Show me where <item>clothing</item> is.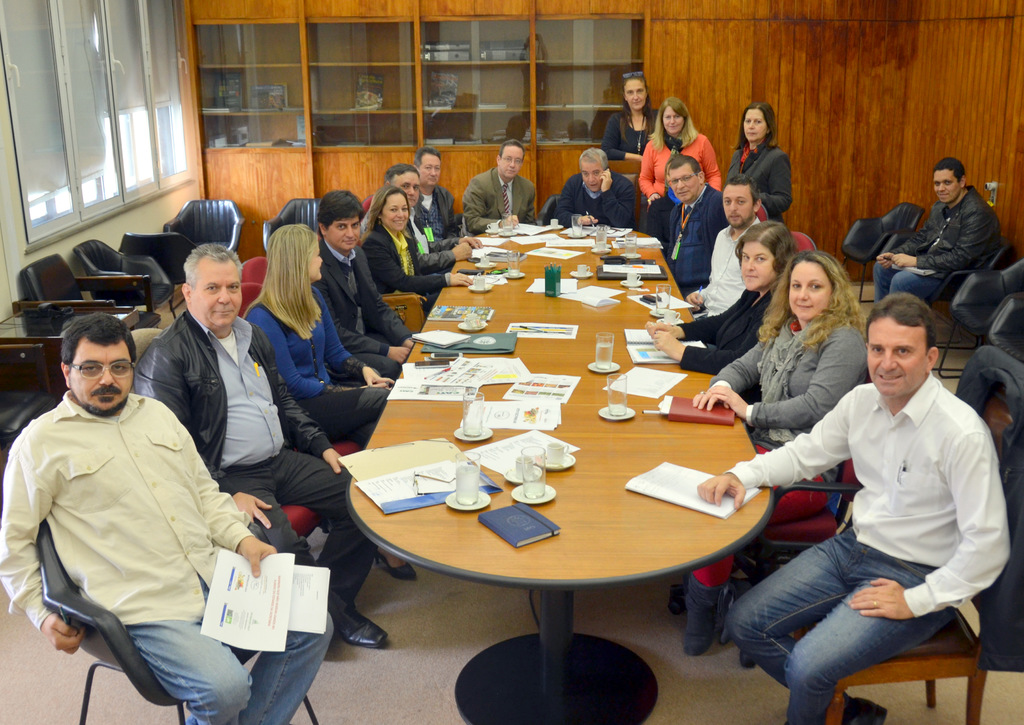
<item>clothing</item> is at 689/209/757/315.
